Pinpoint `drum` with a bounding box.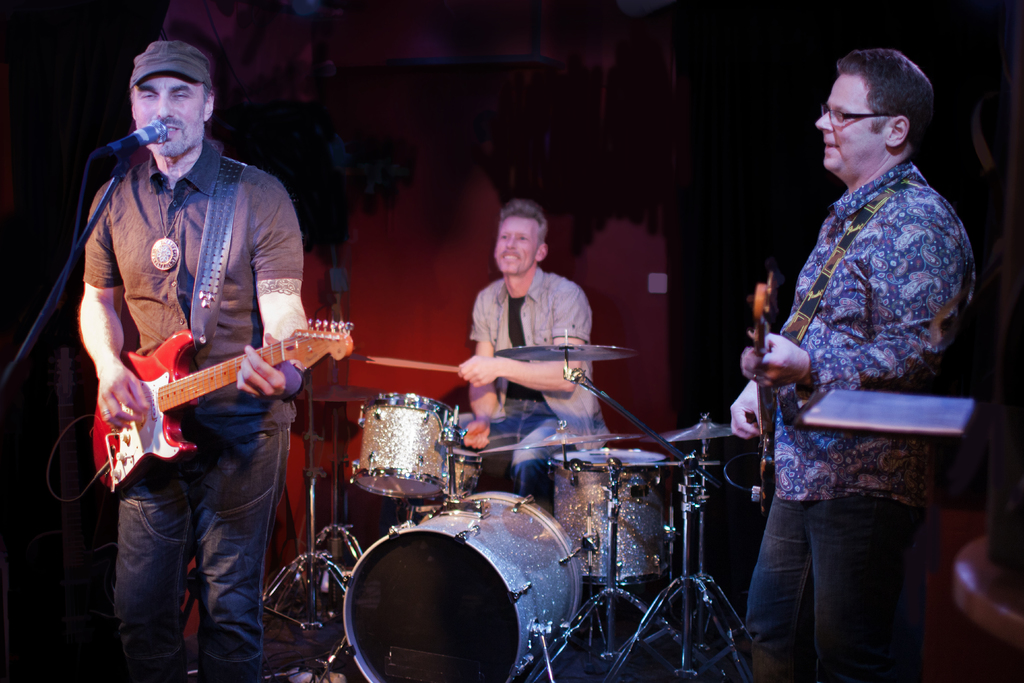
{"x1": 354, "y1": 393, "x2": 460, "y2": 502}.
